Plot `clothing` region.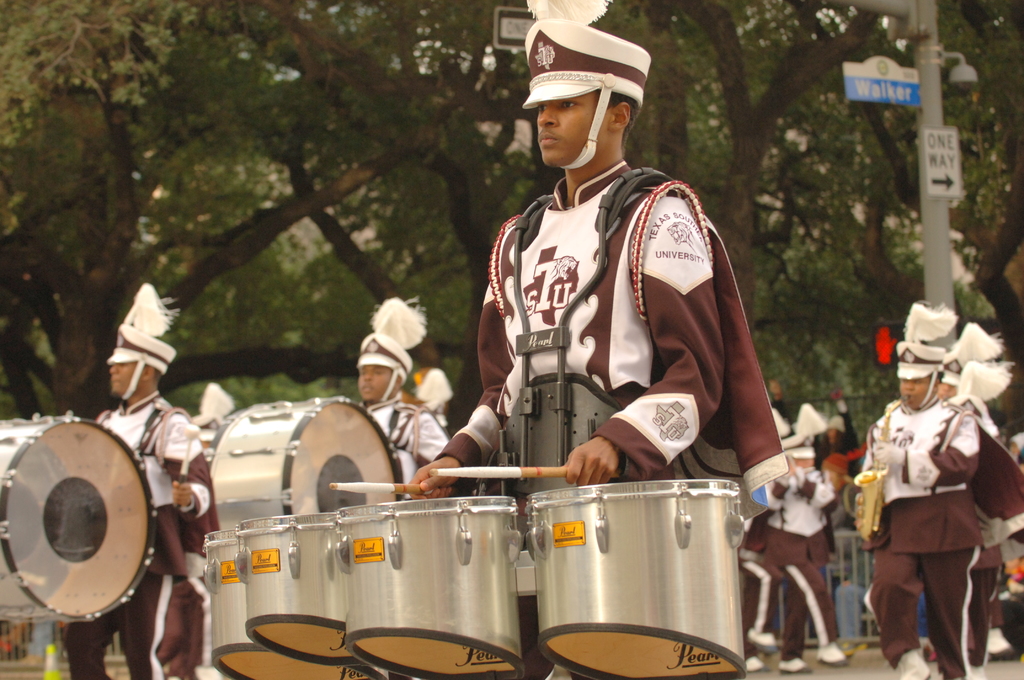
Plotted at 766, 460, 845, 665.
